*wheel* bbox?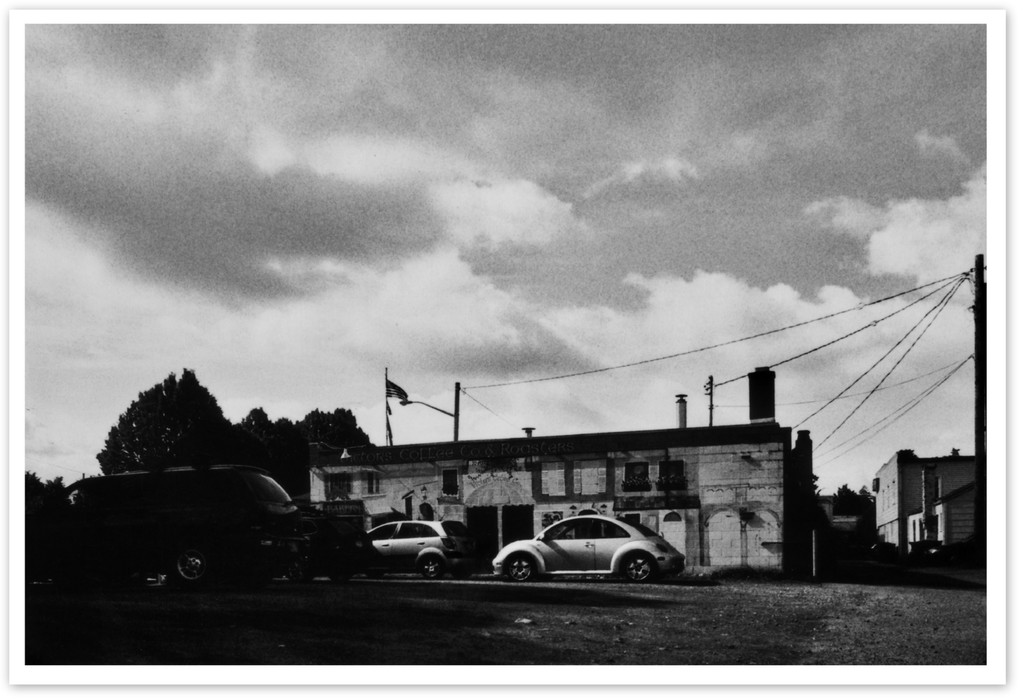
420:555:446:580
